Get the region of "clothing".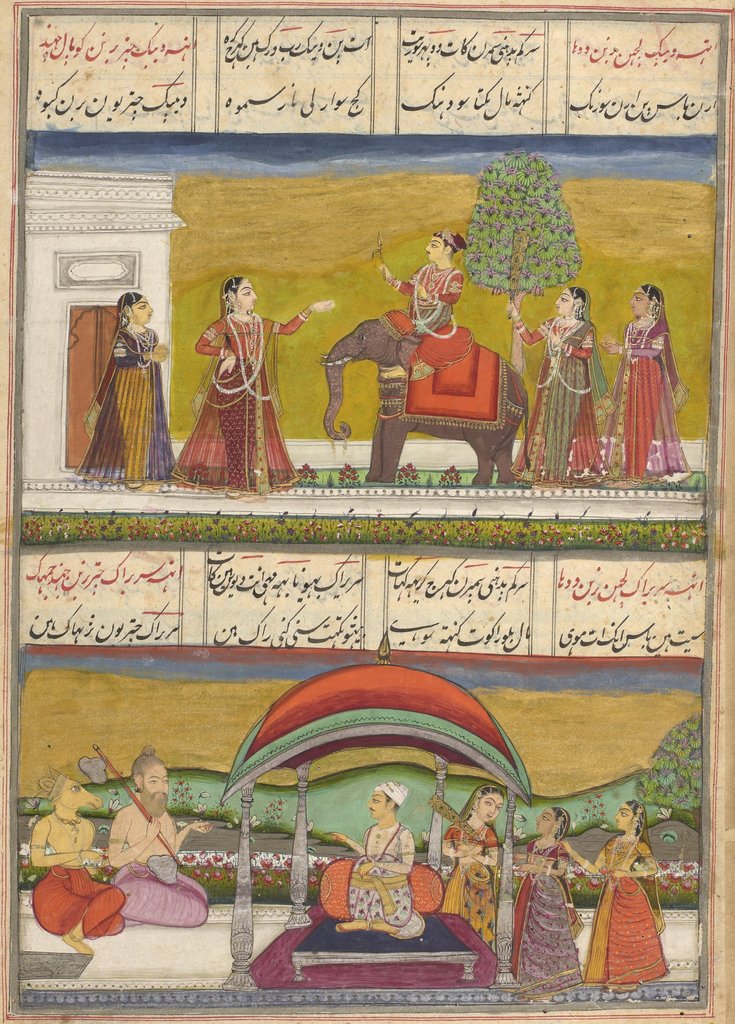
rect(114, 858, 210, 929).
